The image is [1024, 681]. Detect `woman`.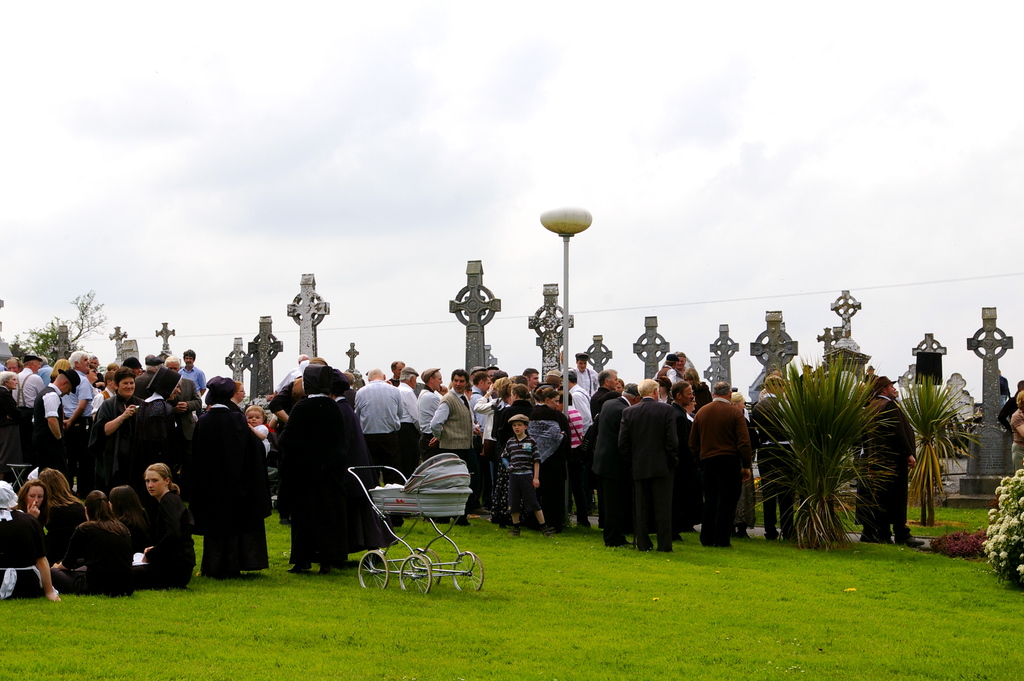
Detection: 524/385/584/537.
